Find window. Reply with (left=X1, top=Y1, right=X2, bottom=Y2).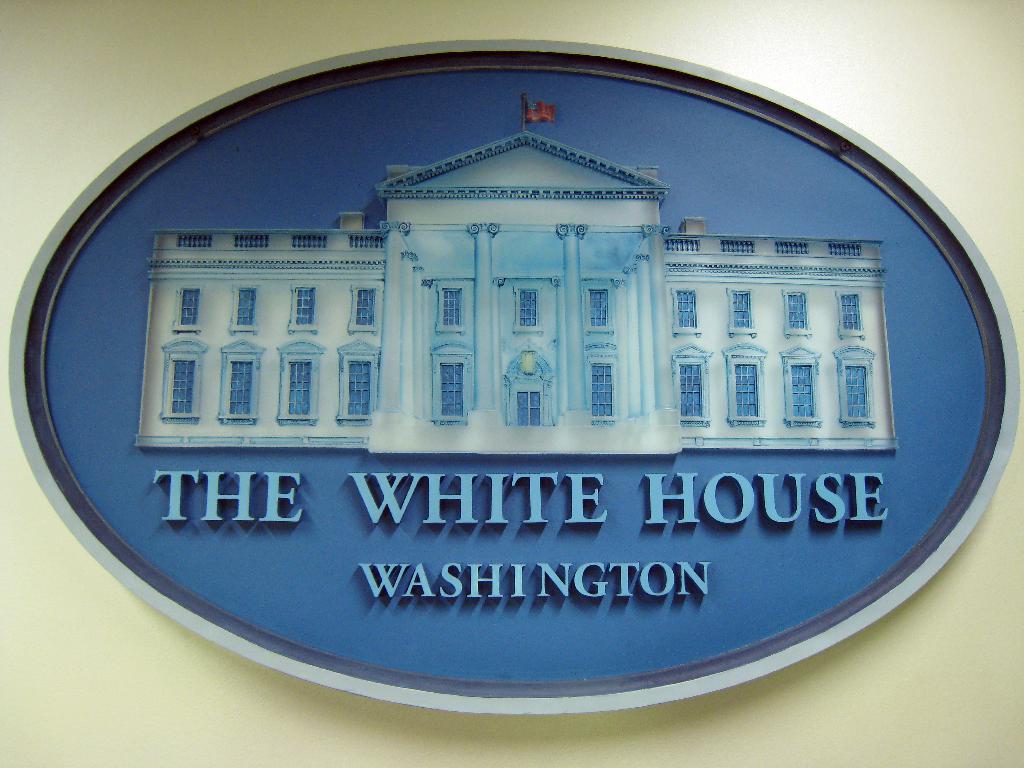
(left=354, top=288, right=375, bottom=332).
